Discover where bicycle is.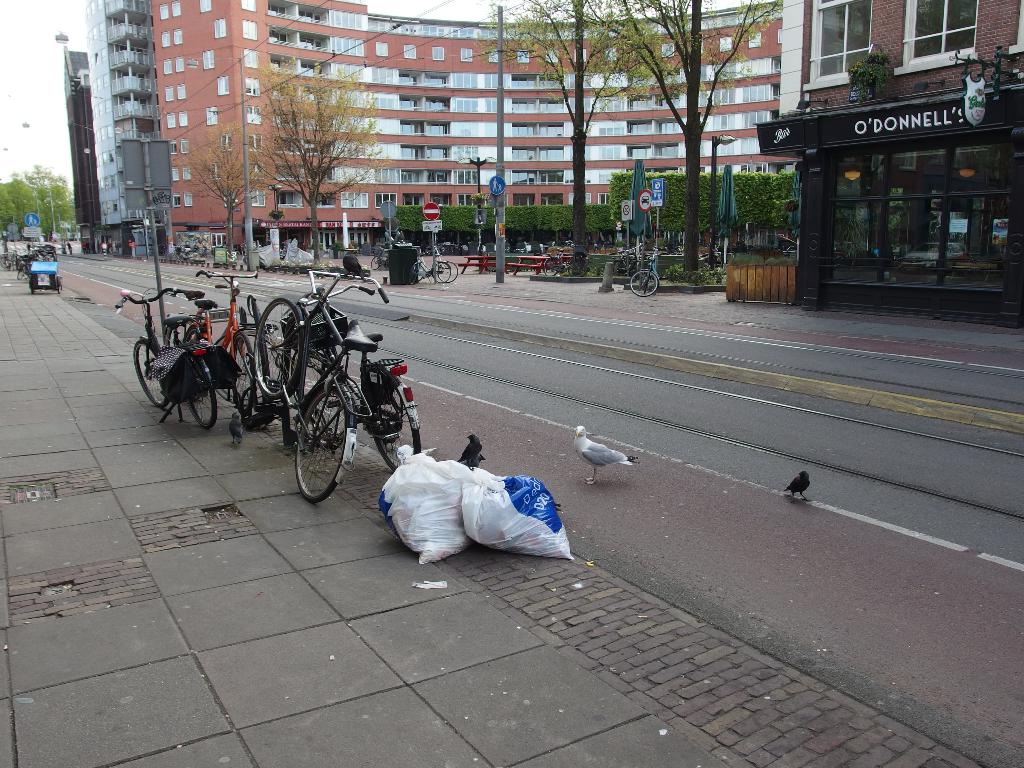
Discovered at x1=17 y1=259 x2=30 y2=278.
